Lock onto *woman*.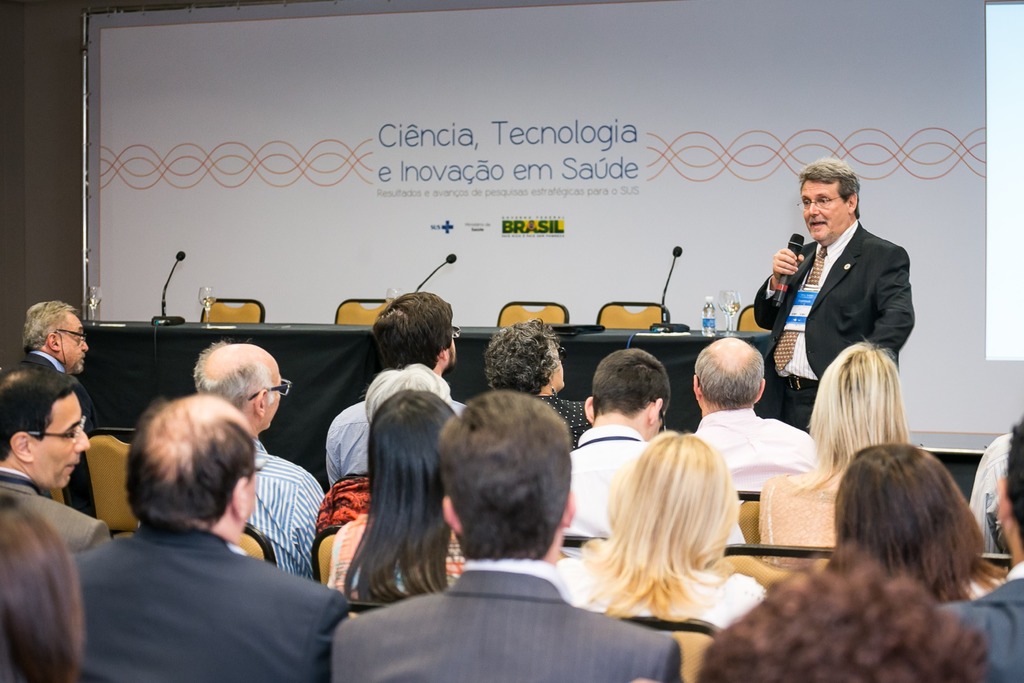
Locked: l=0, t=492, r=110, b=682.
